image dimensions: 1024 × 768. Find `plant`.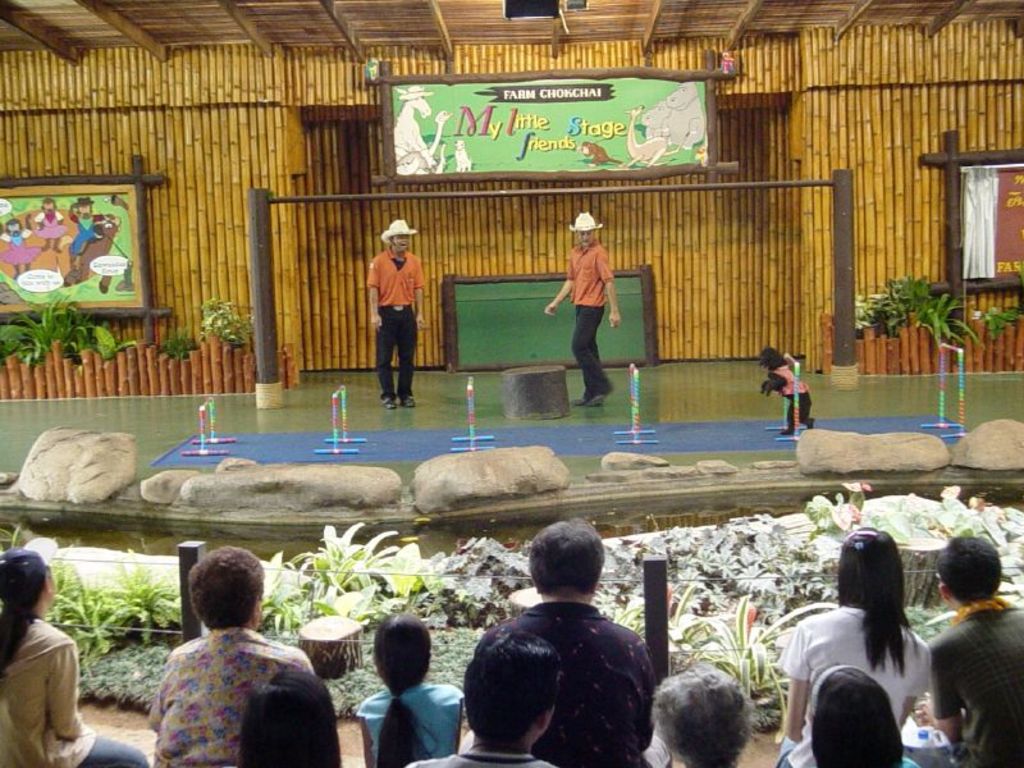
<bbox>152, 325, 204, 375</bbox>.
